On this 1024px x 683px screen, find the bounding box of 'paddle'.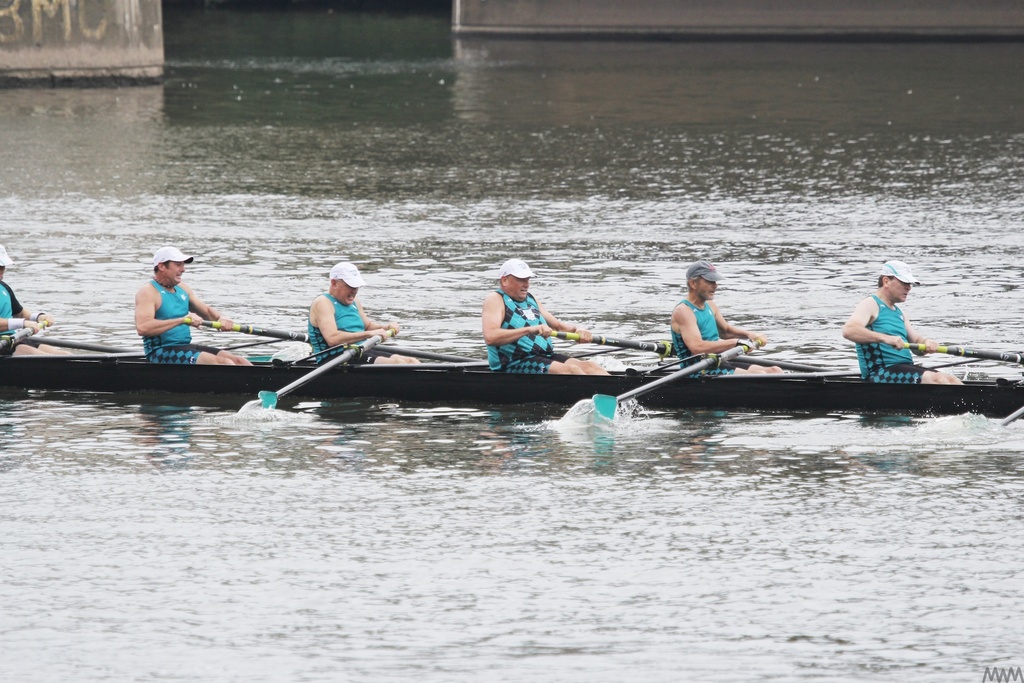
Bounding box: 20/326/153/362.
